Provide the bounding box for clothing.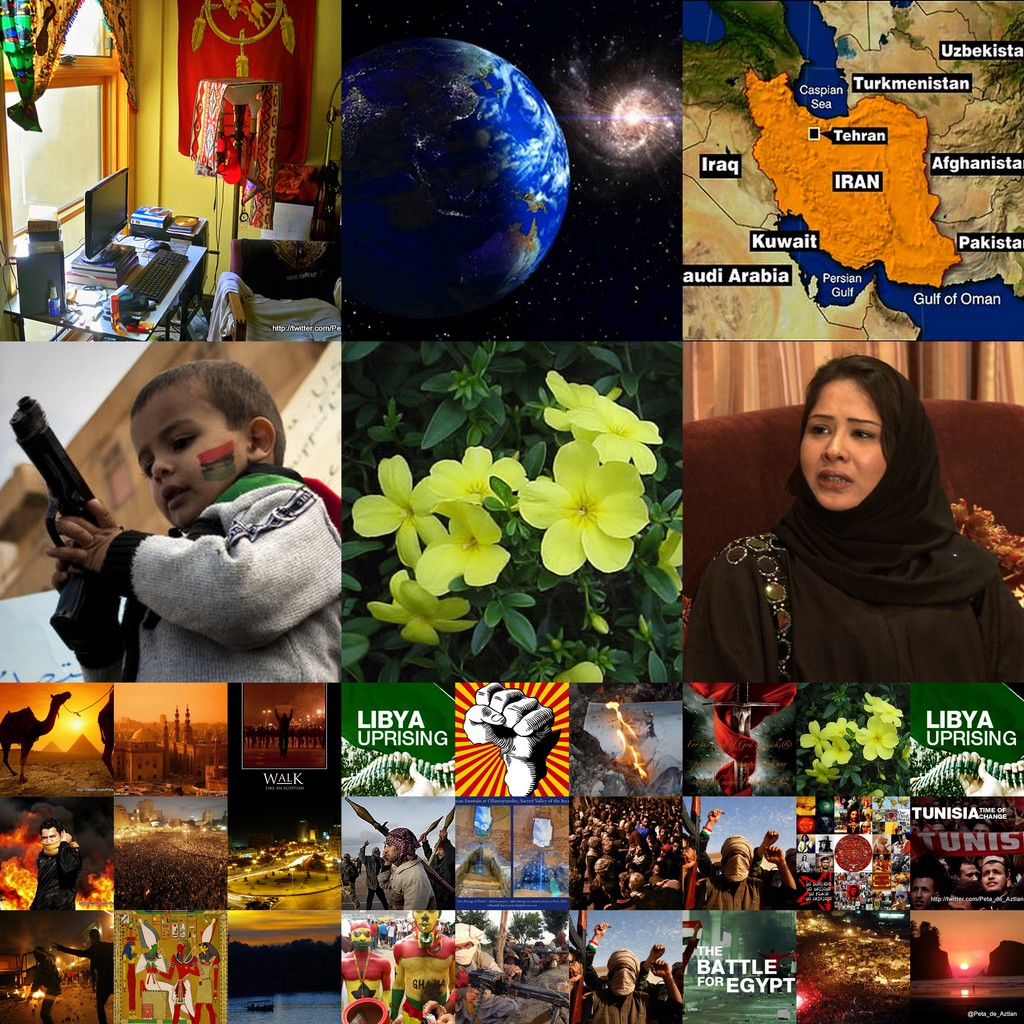
<region>29, 964, 60, 1023</region>.
